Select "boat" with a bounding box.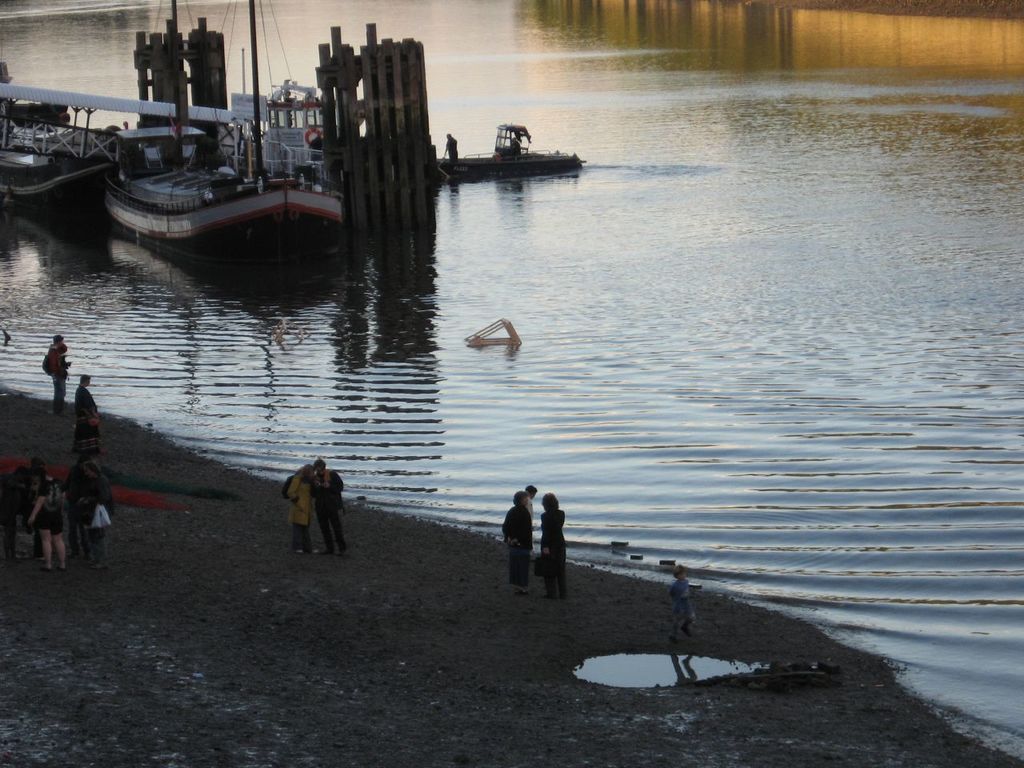
[145,0,195,31].
